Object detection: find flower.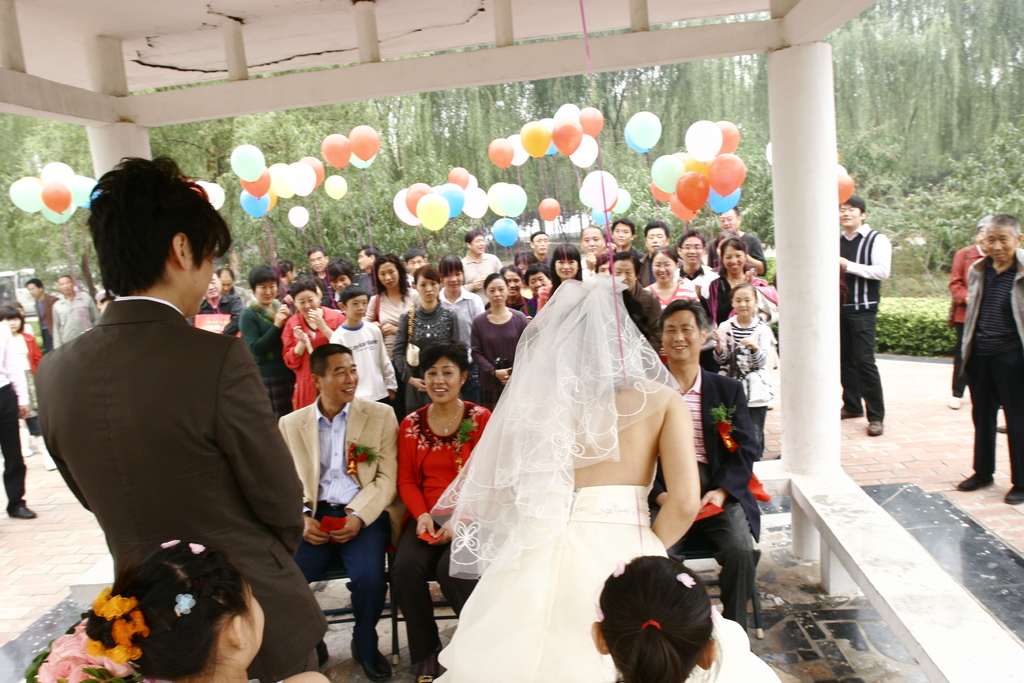
crop(681, 574, 693, 587).
